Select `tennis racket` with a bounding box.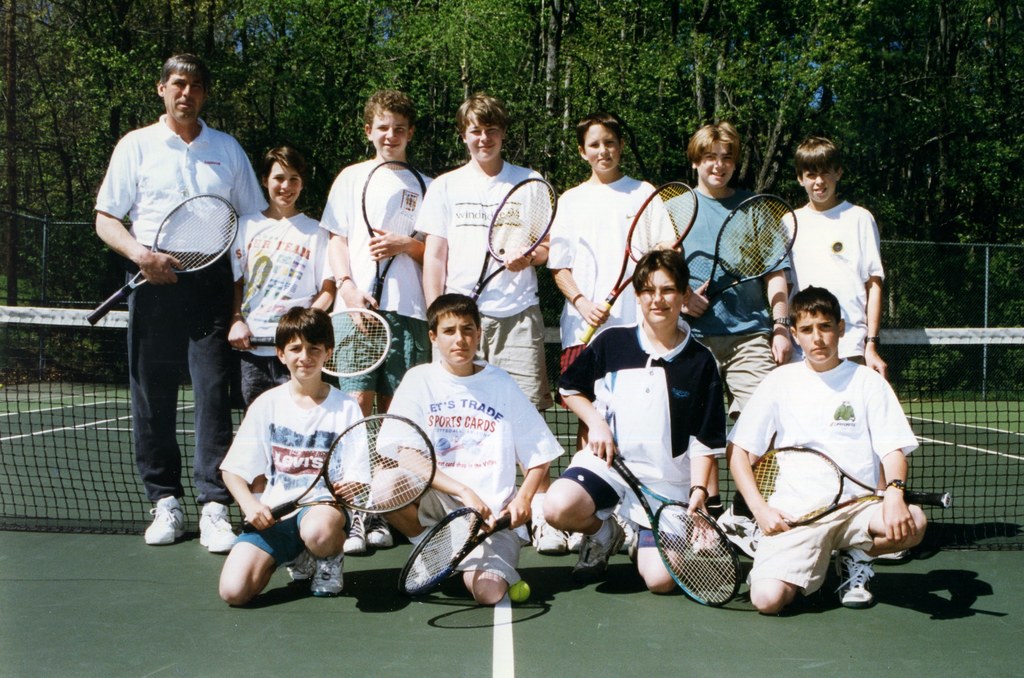
x1=750, y1=445, x2=954, y2=527.
